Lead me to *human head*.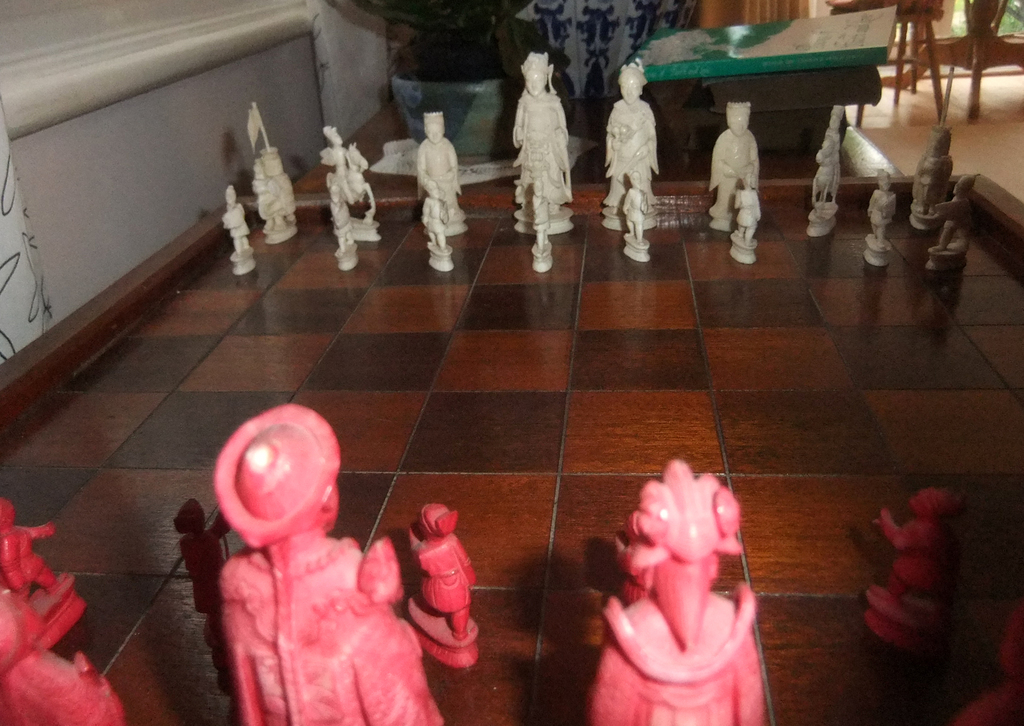
Lead to [422,111,442,142].
